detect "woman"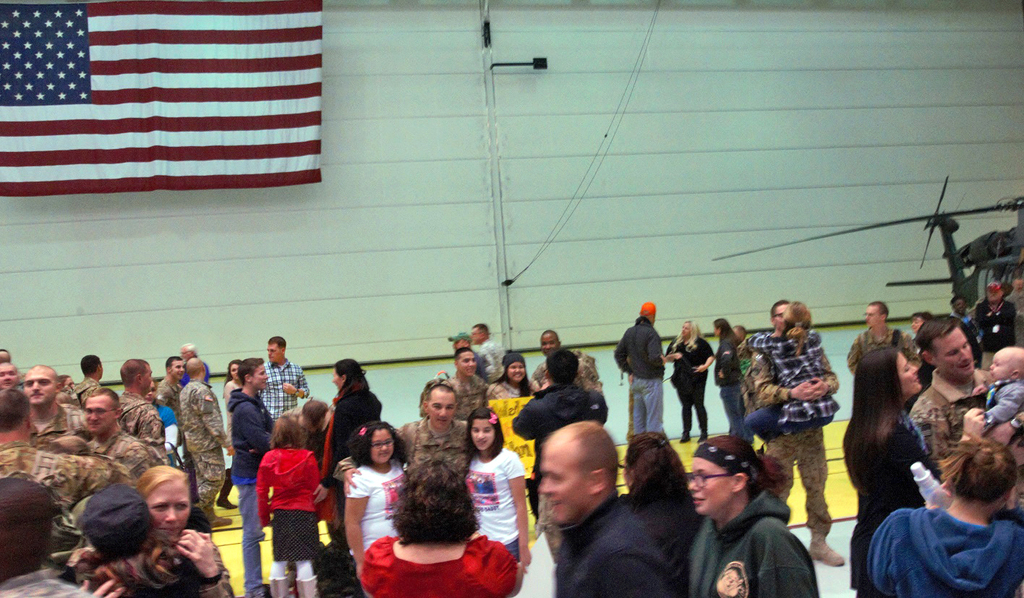
detection(708, 319, 751, 430)
